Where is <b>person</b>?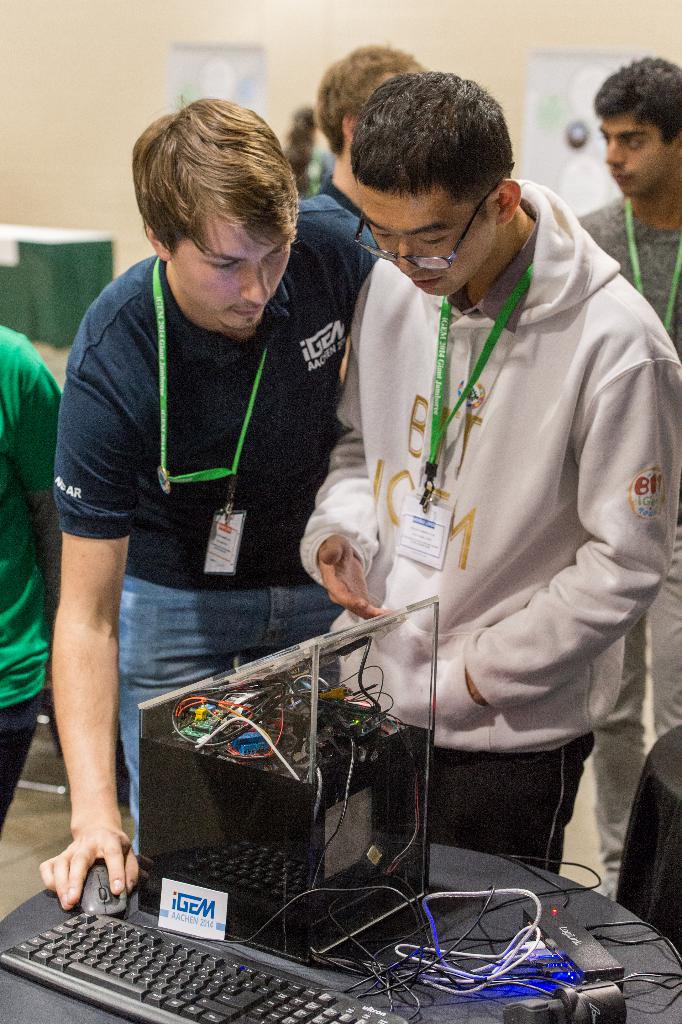
279/49/424/273.
